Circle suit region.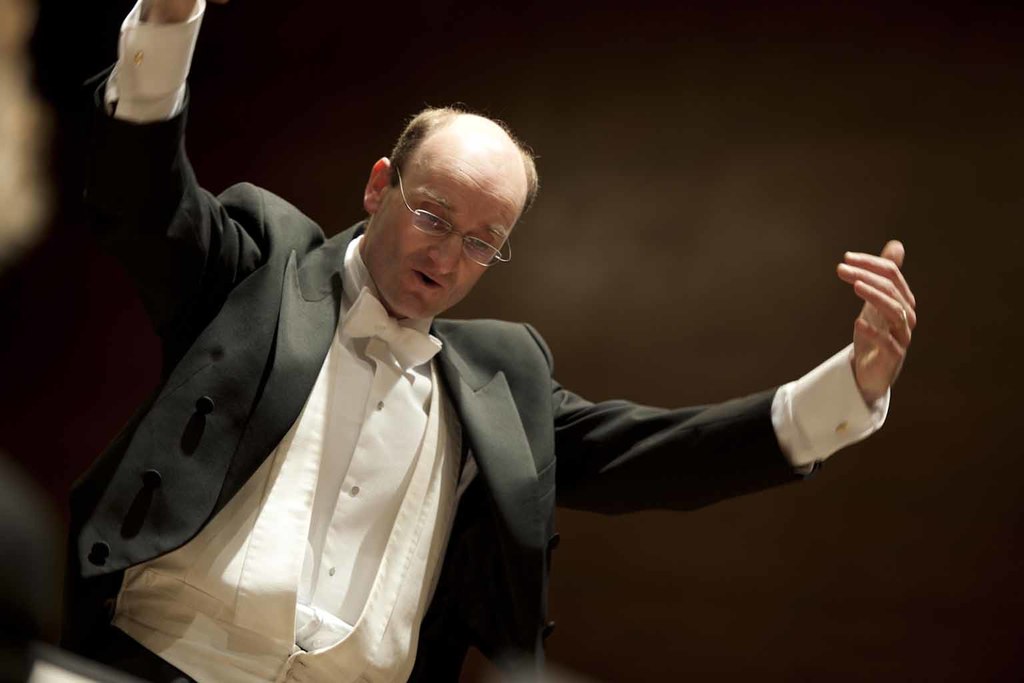
Region: [left=79, top=63, right=818, bottom=682].
